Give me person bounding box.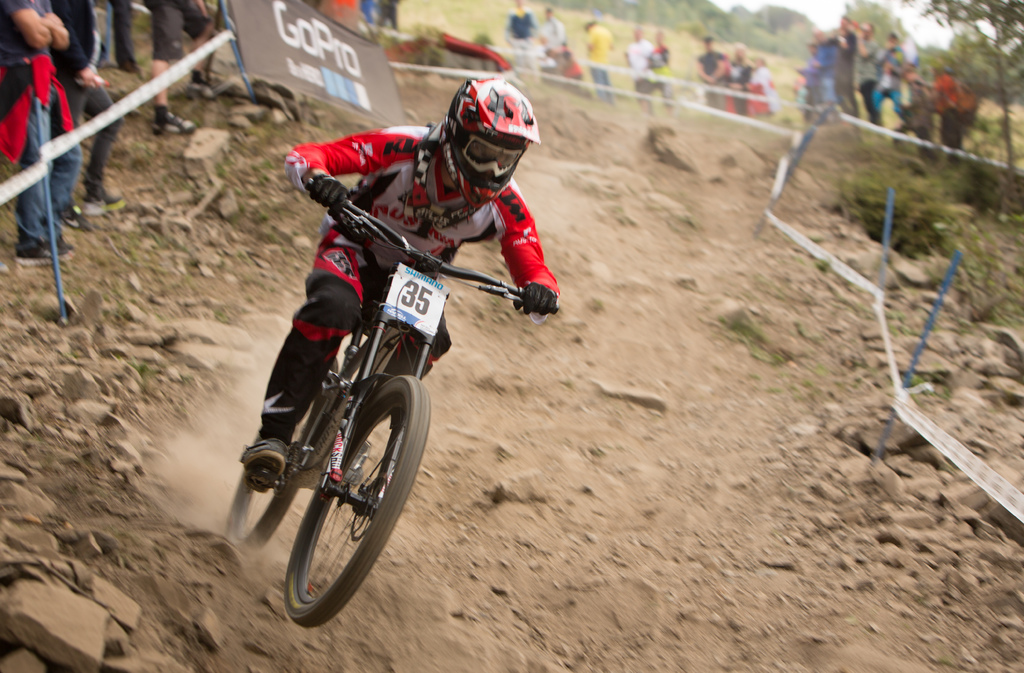
(left=180, top=0, right=229, bottom=32).
